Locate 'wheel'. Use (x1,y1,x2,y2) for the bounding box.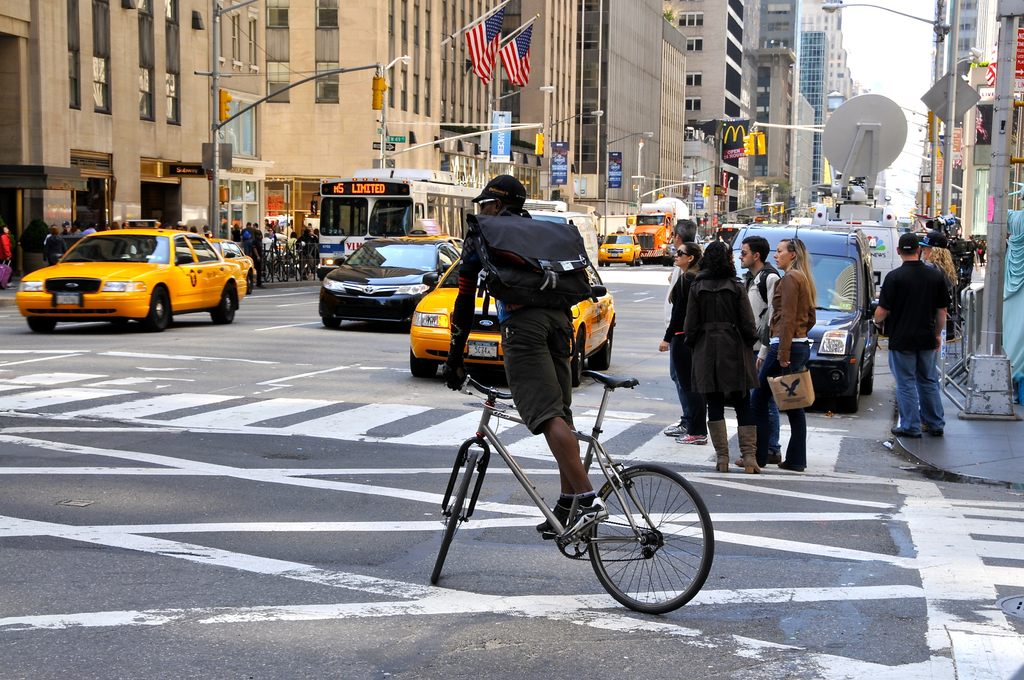
(595,324,614,370).
